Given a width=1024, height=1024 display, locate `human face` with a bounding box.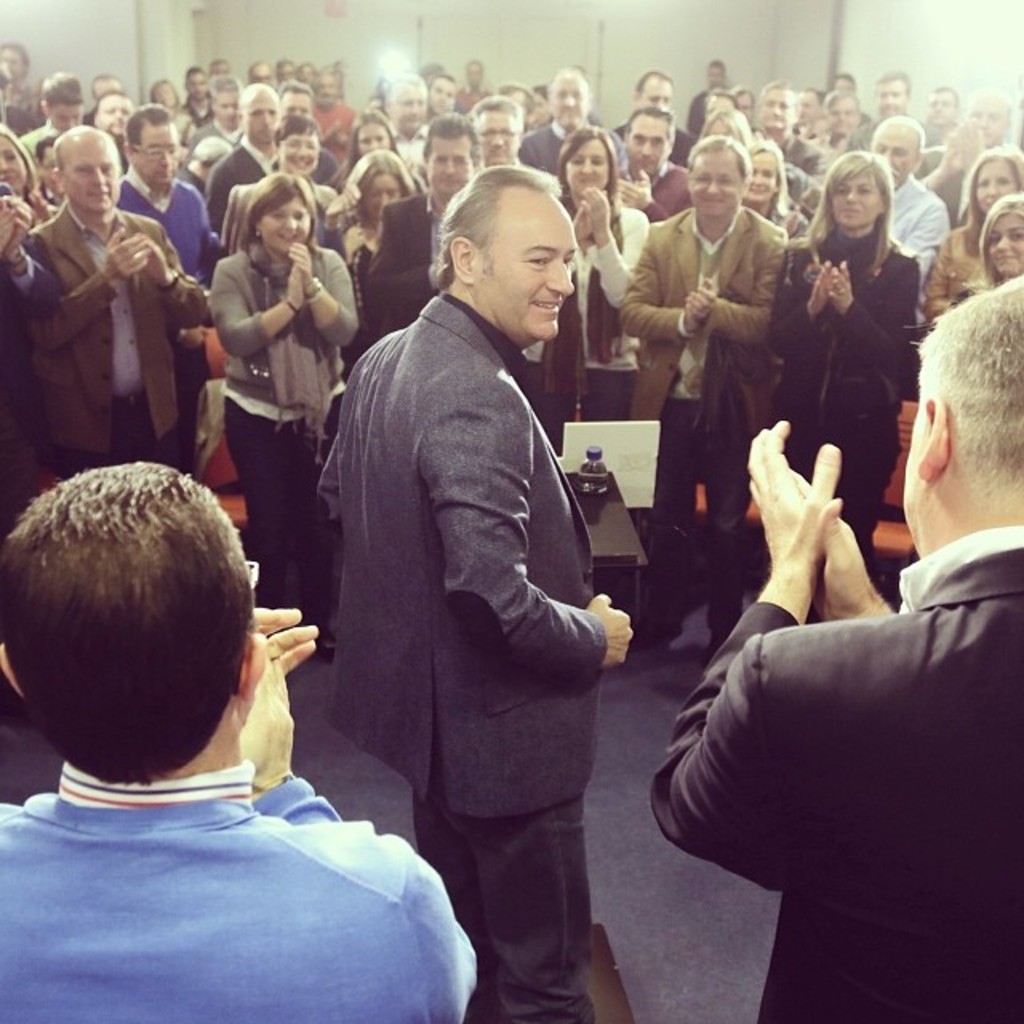
Located: box=[976, 158, 1018, 218].
